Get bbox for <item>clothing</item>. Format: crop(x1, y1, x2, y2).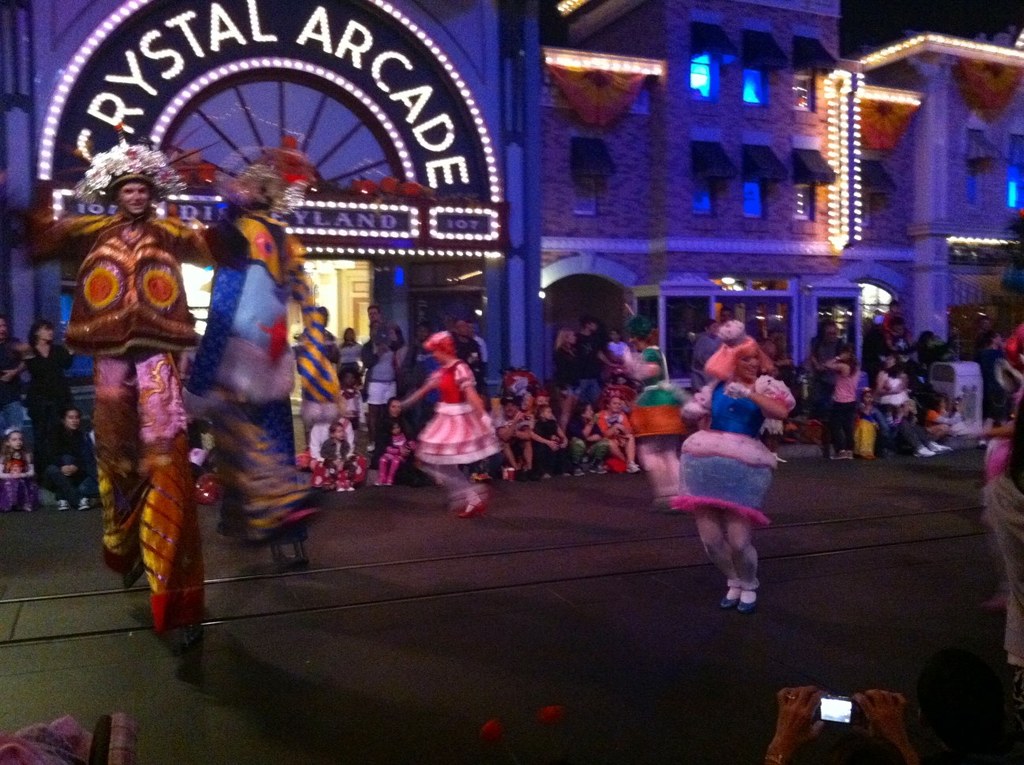
crop(881, 368, 909, 420).
